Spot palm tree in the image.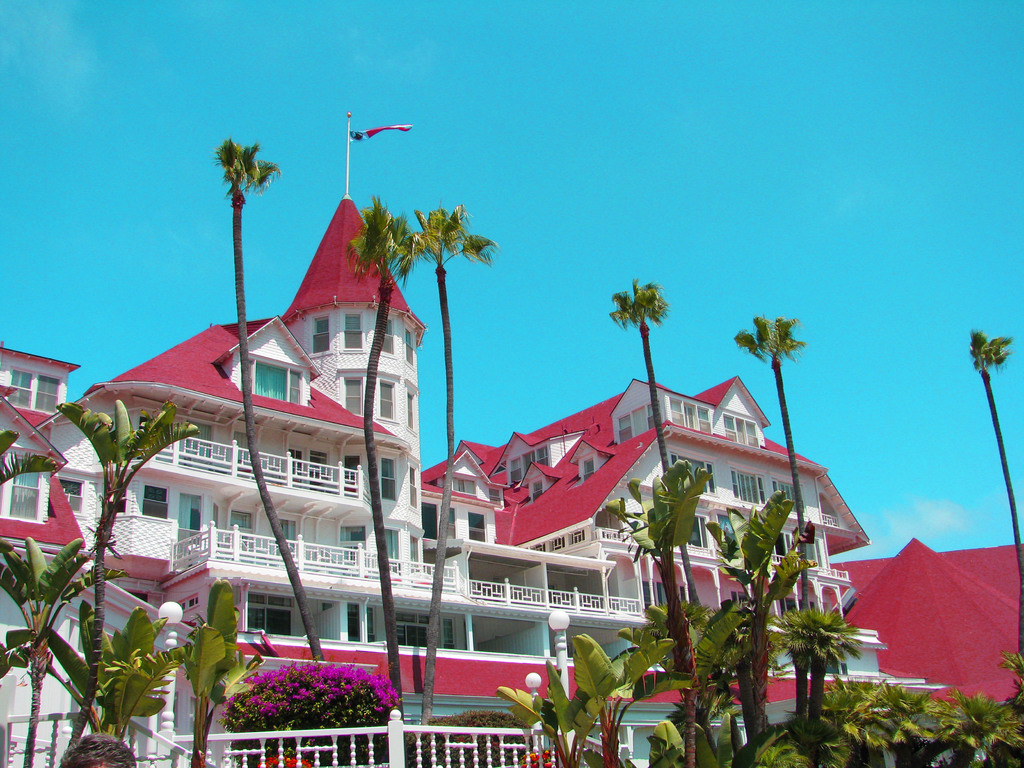
palm tree found at rect(215, 132, 321, 692).
